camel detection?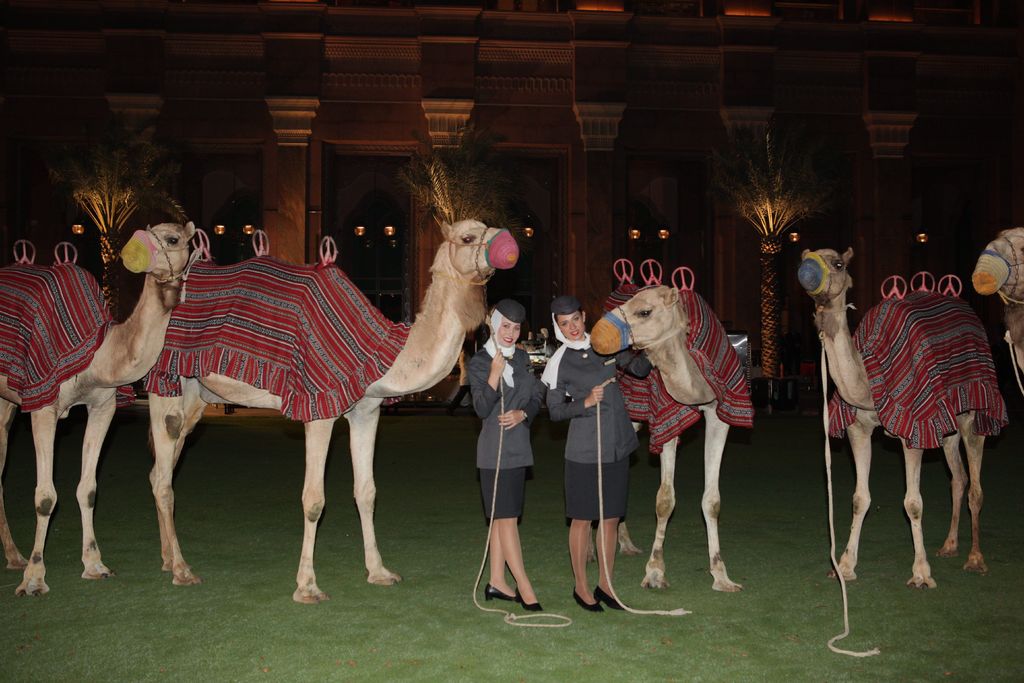
[589,281,751,598]
